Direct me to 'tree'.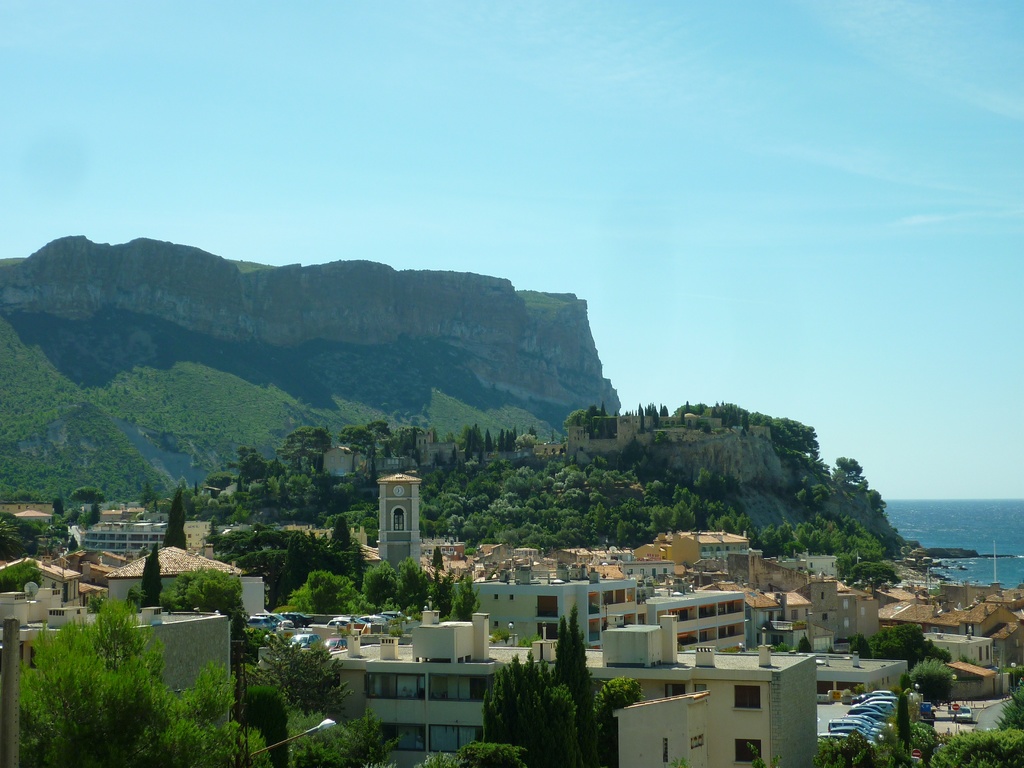
Direction: bbox=[682, 412, 827, 454].
